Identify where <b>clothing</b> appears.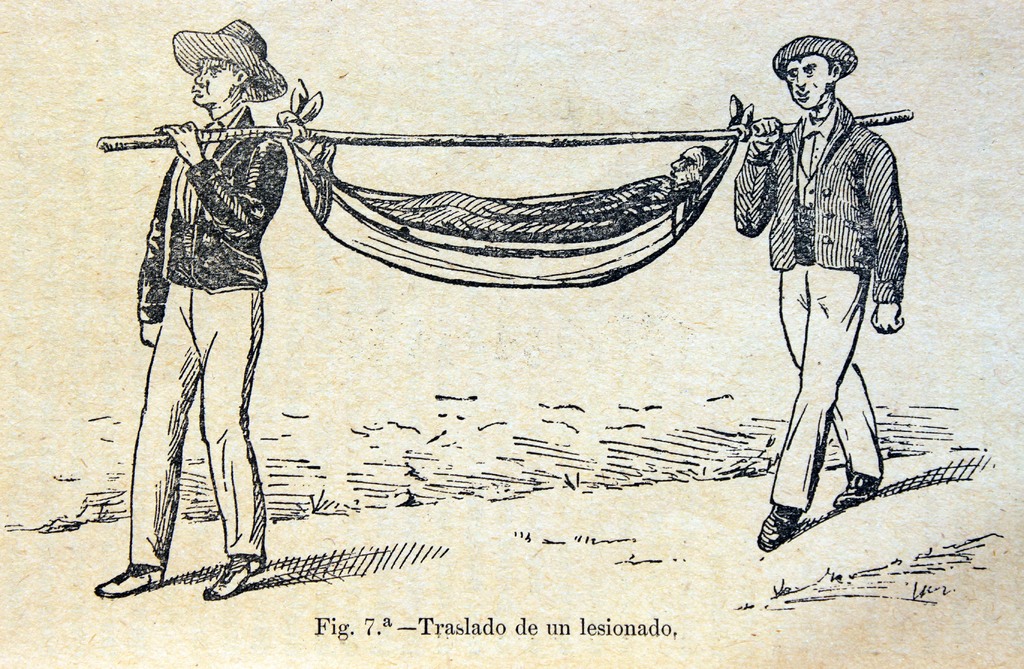
Appears at locate(126, 103, 289, 570).
